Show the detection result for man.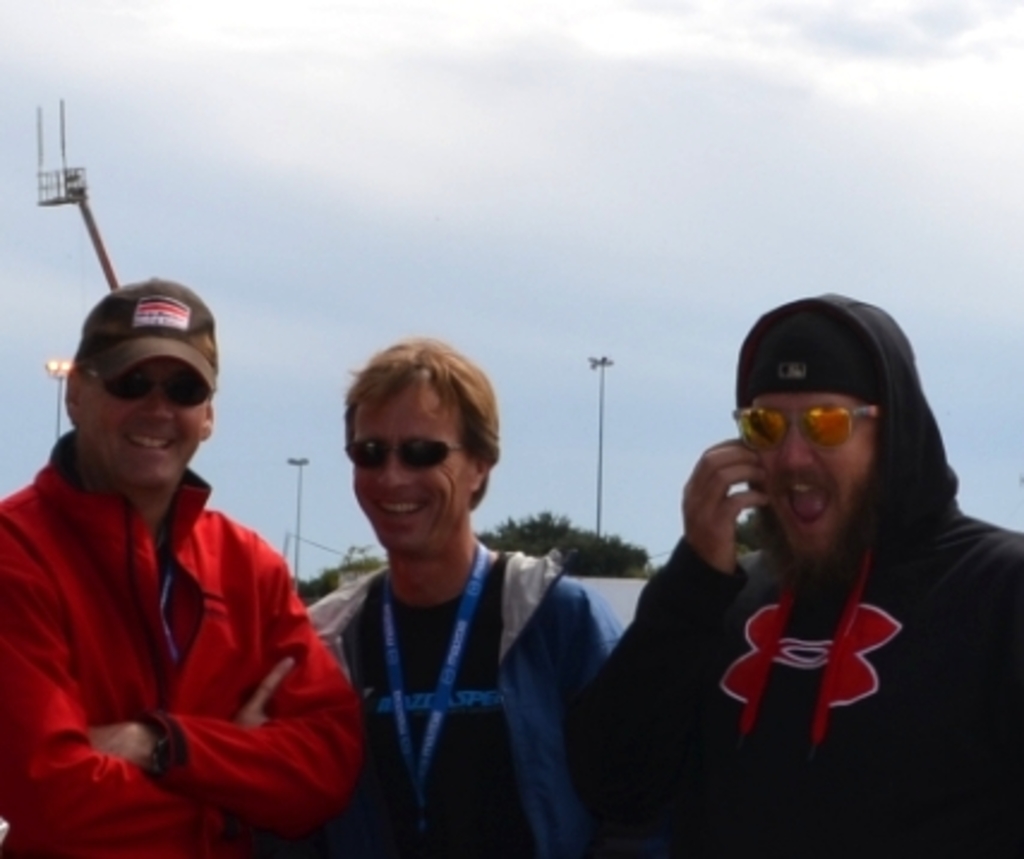
box(0, 274, 369, 857).
